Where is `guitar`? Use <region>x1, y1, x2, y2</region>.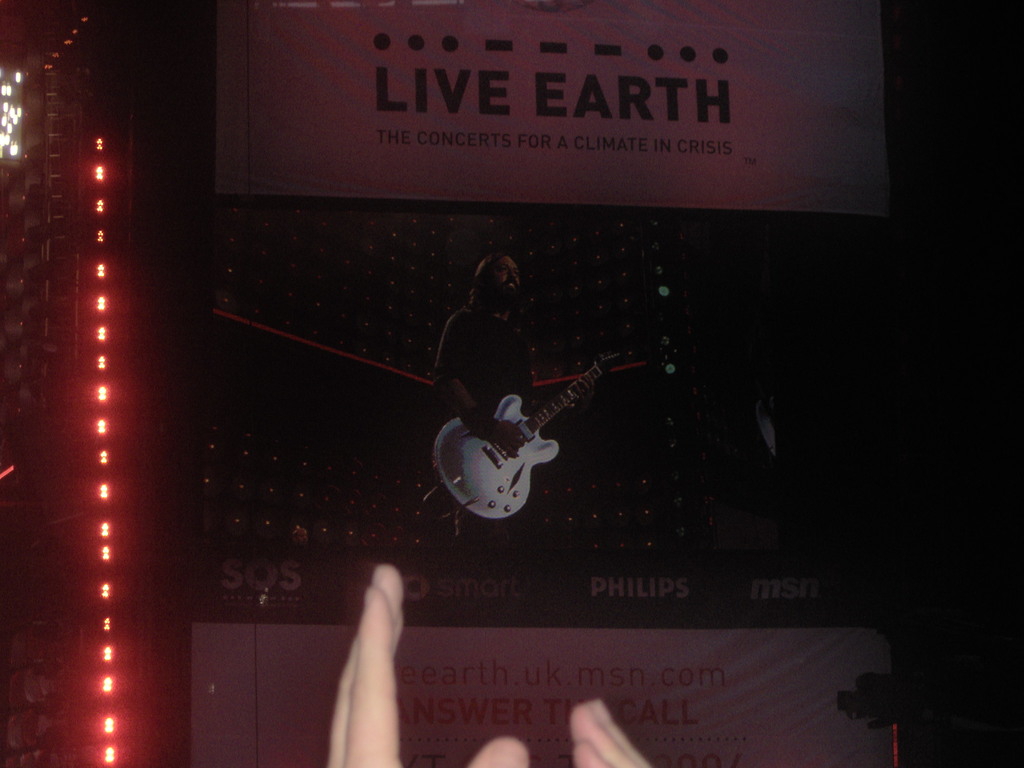
<region>428, 335, 623, 531</region>.
